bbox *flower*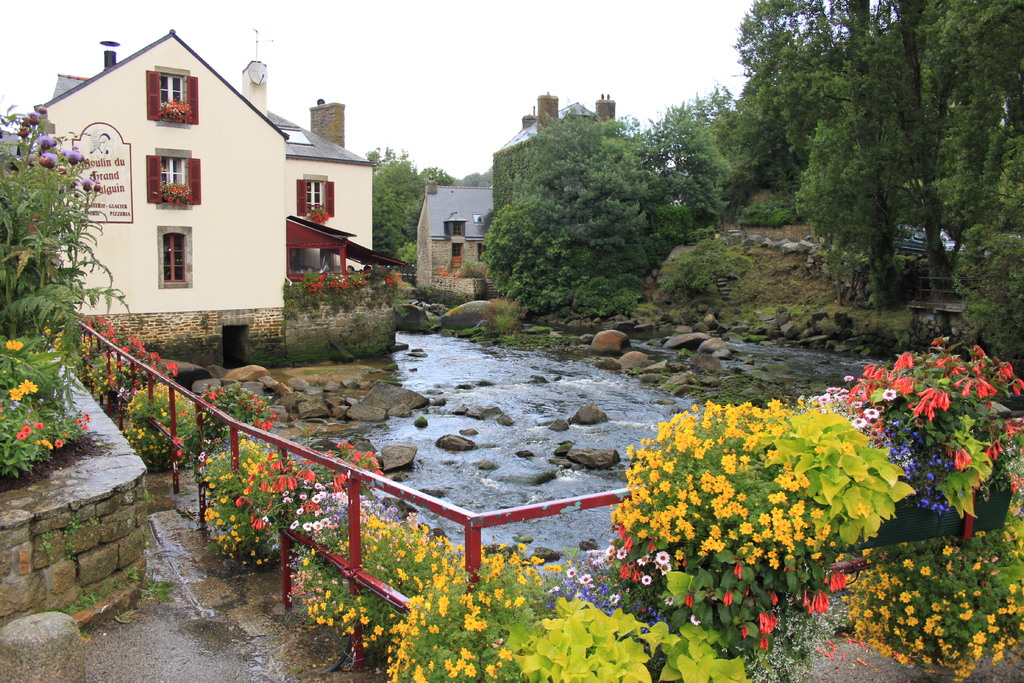
left=311, top=207, right=332, bottom=224
